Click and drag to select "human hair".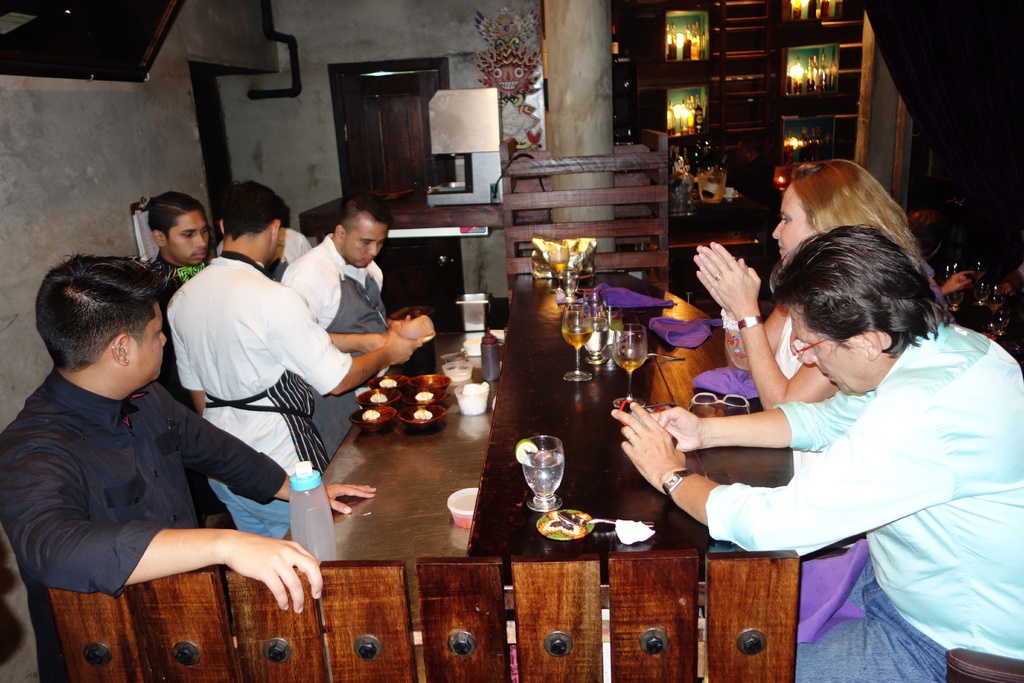
Selection: Rect(141, 190, 198, 243).
